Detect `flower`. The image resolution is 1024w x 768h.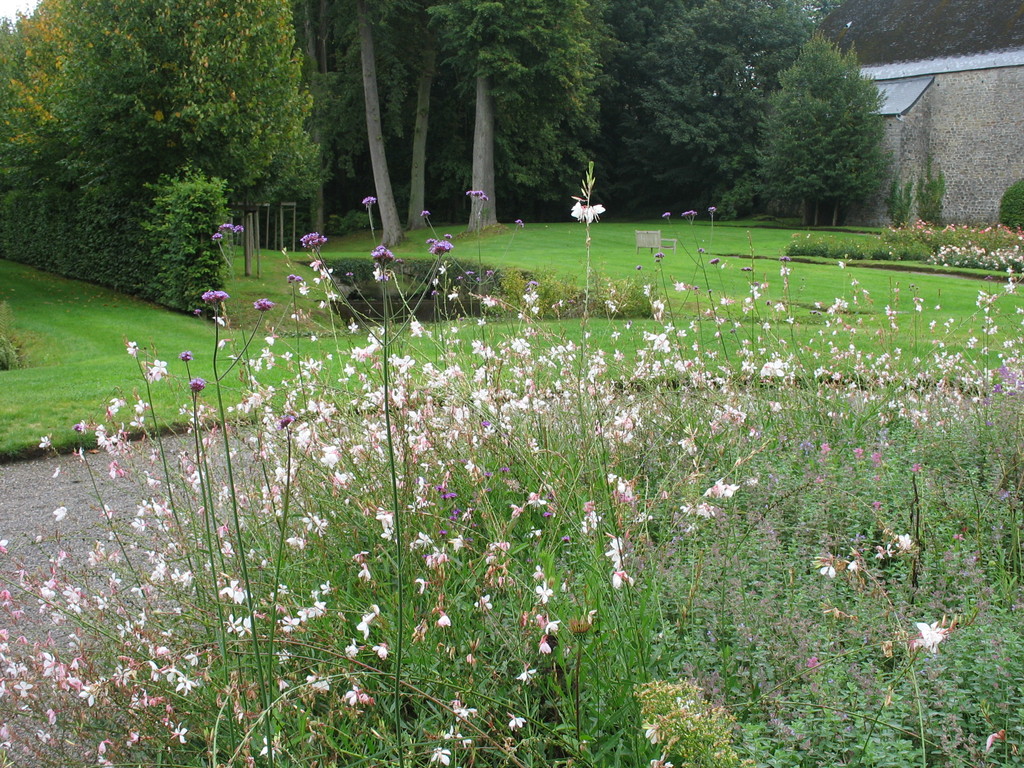
pyautogui.locateOnScreen(886, 533, 919, 553).
